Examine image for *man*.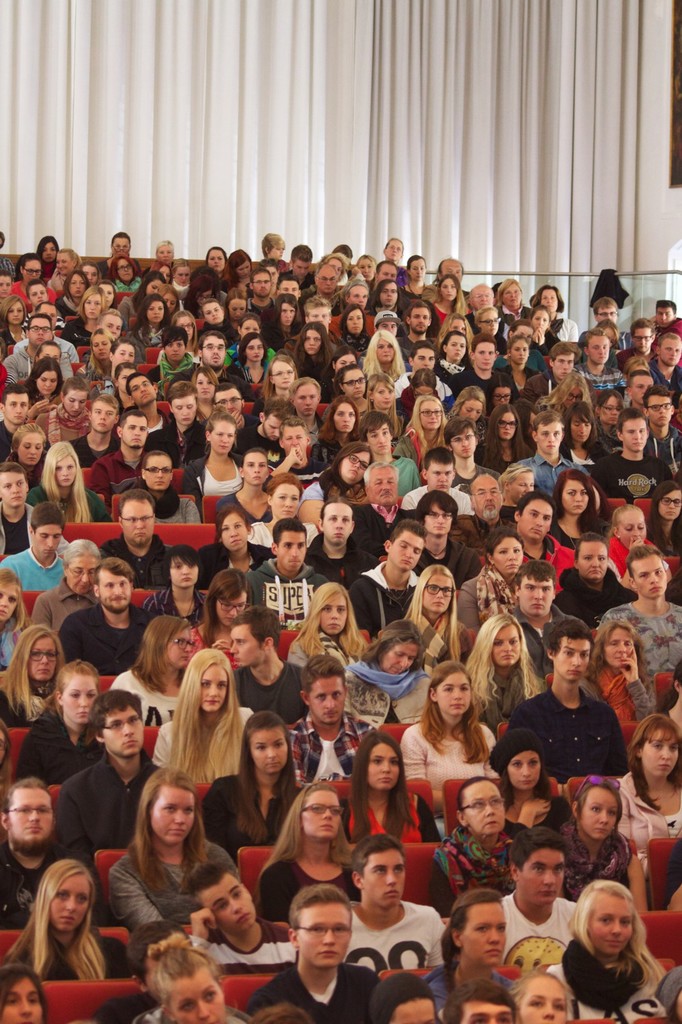
Examination result: <region>221, 610, 305, 722</region>.
